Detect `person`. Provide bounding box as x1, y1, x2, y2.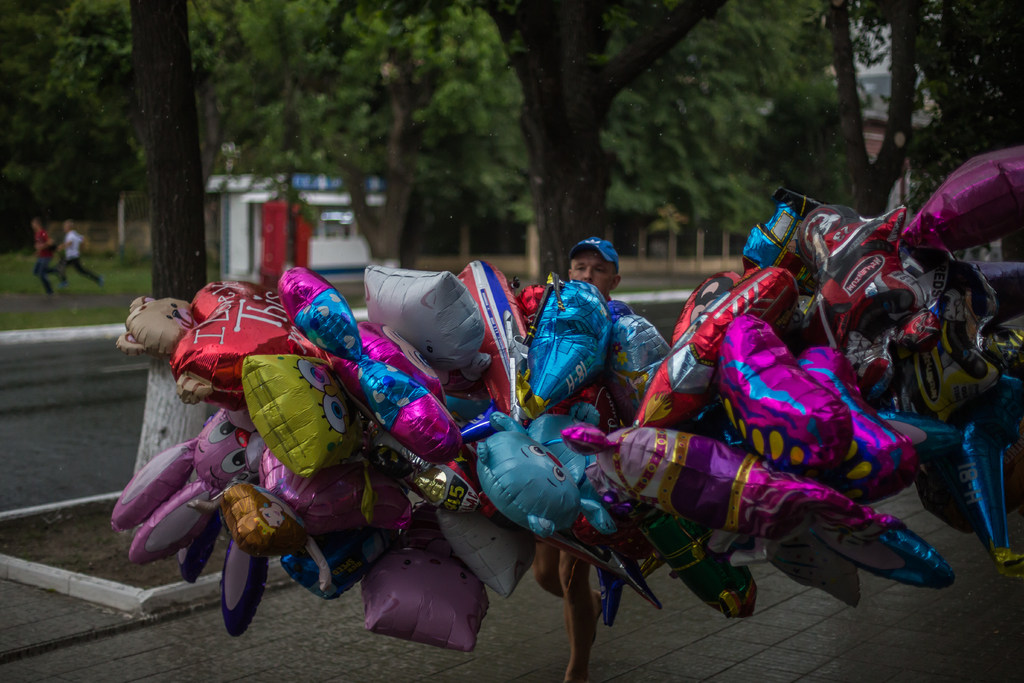
530, 231, 629, 680.
